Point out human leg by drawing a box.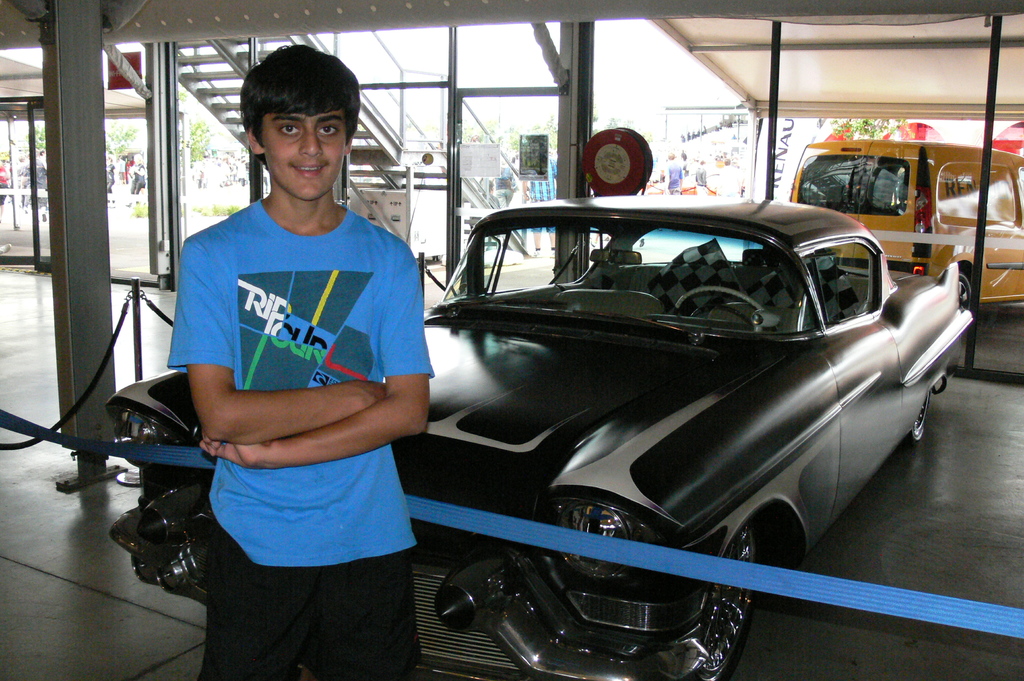
crop(202, 518, 320, 680).
